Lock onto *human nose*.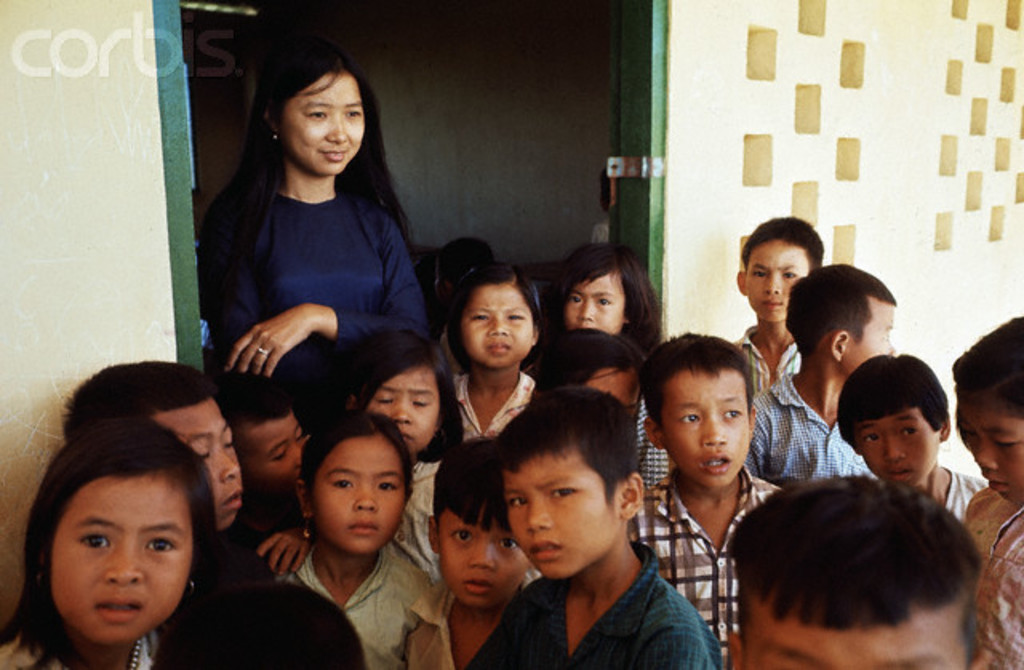
Locked: detection(104, 539, 147, 582).
